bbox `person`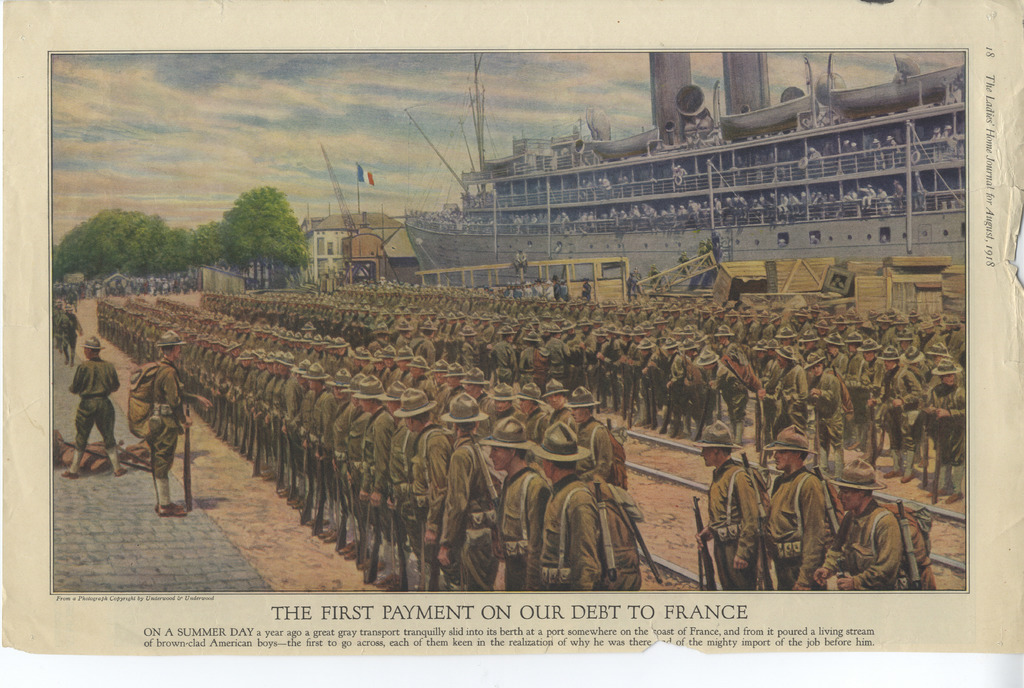
bbox=(258, 370, 289, 479)
